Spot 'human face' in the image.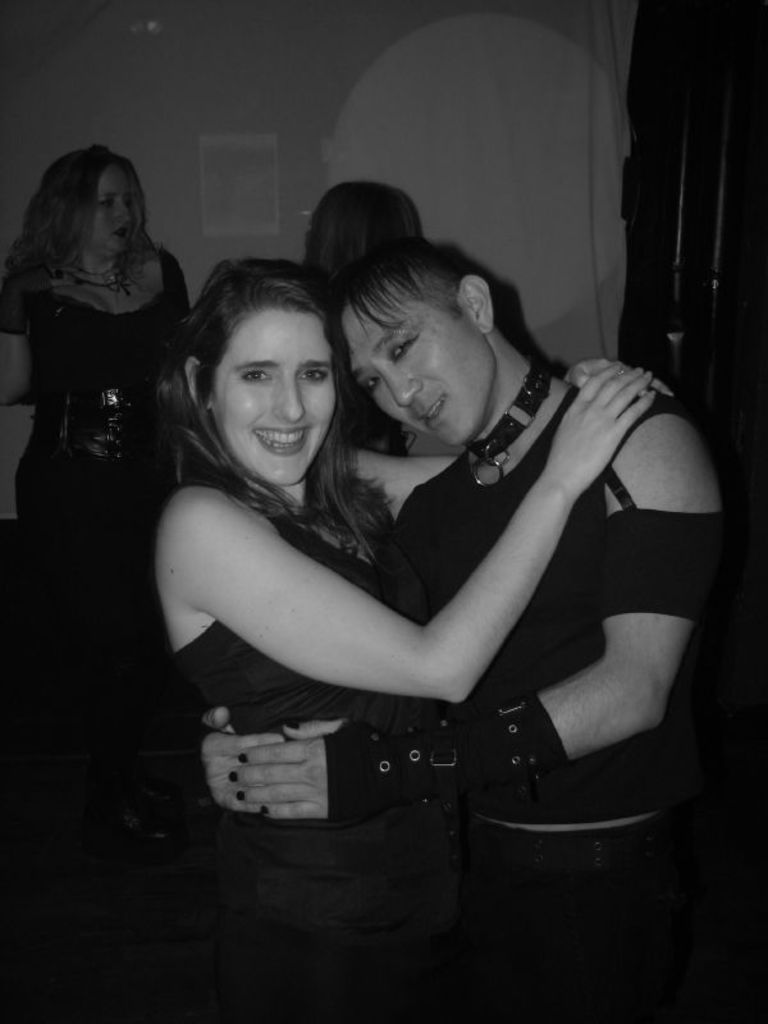
'human face' found at (342,284,494,449).
